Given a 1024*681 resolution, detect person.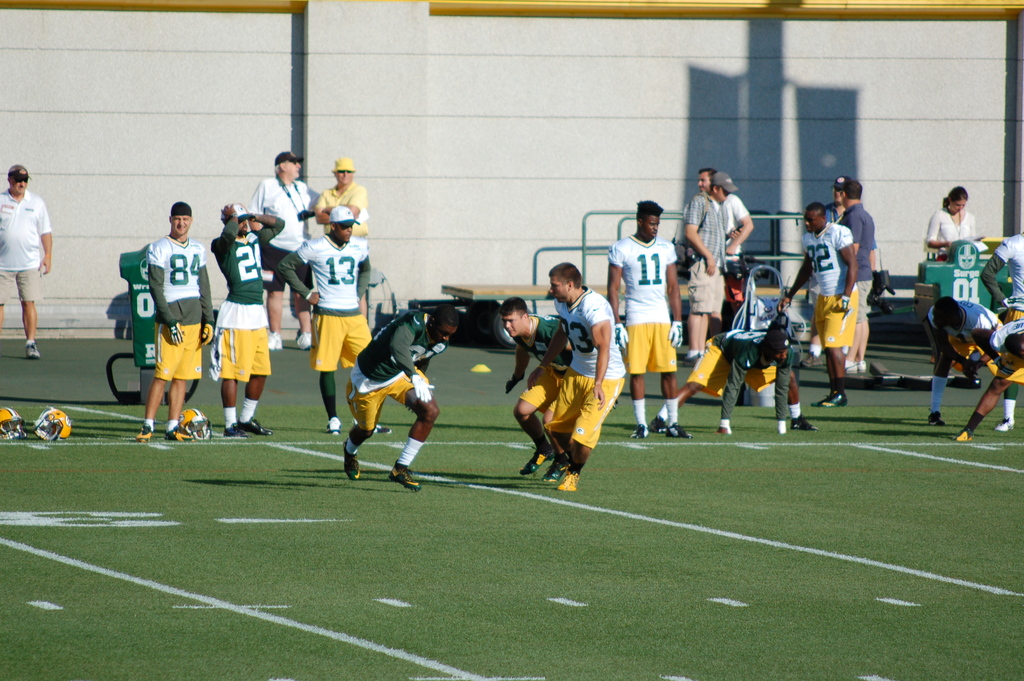
Rect(678, 172, 733, 377).
